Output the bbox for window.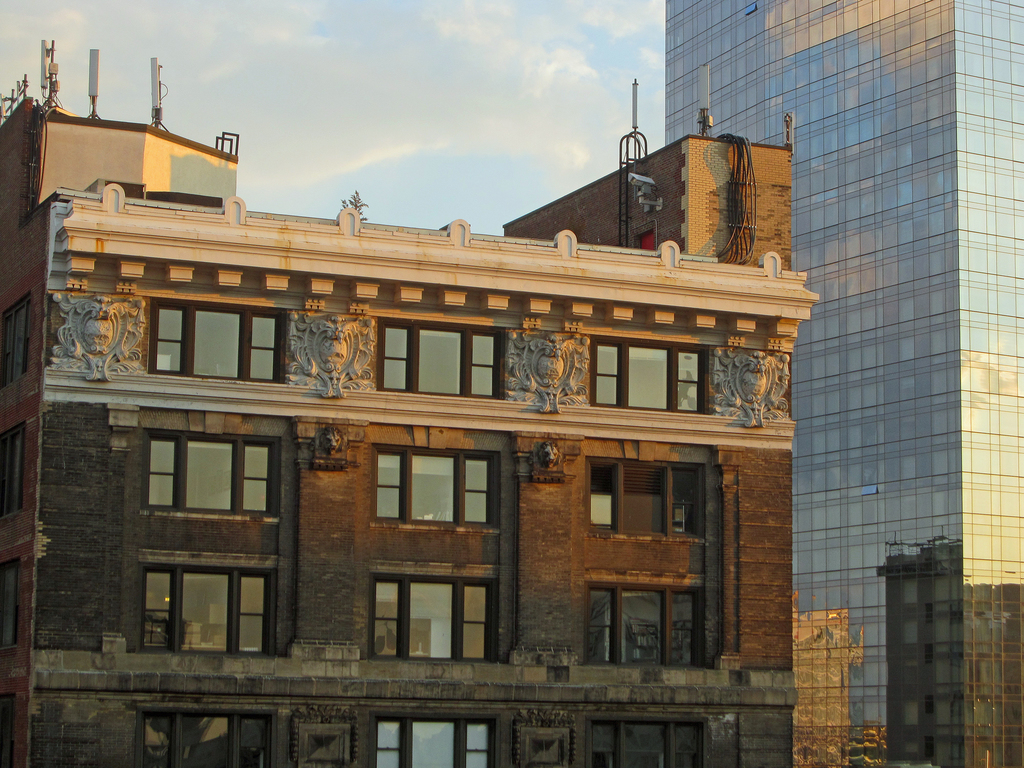
detection(0, 291, 33, 388).
